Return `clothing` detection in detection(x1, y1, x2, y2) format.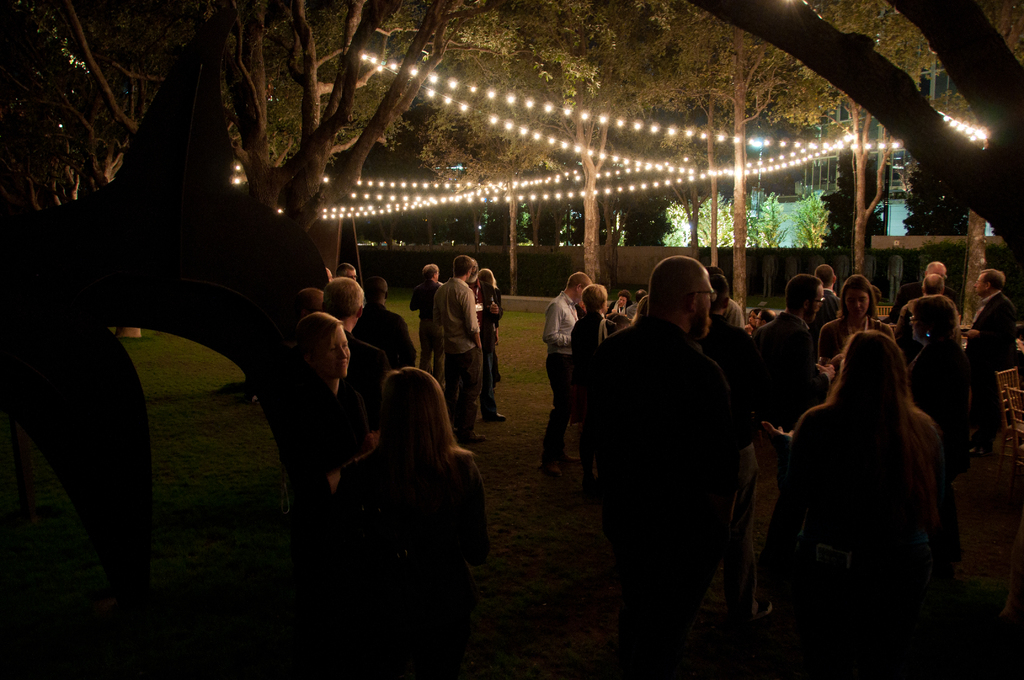
detection(428, 281, 477, 426).
